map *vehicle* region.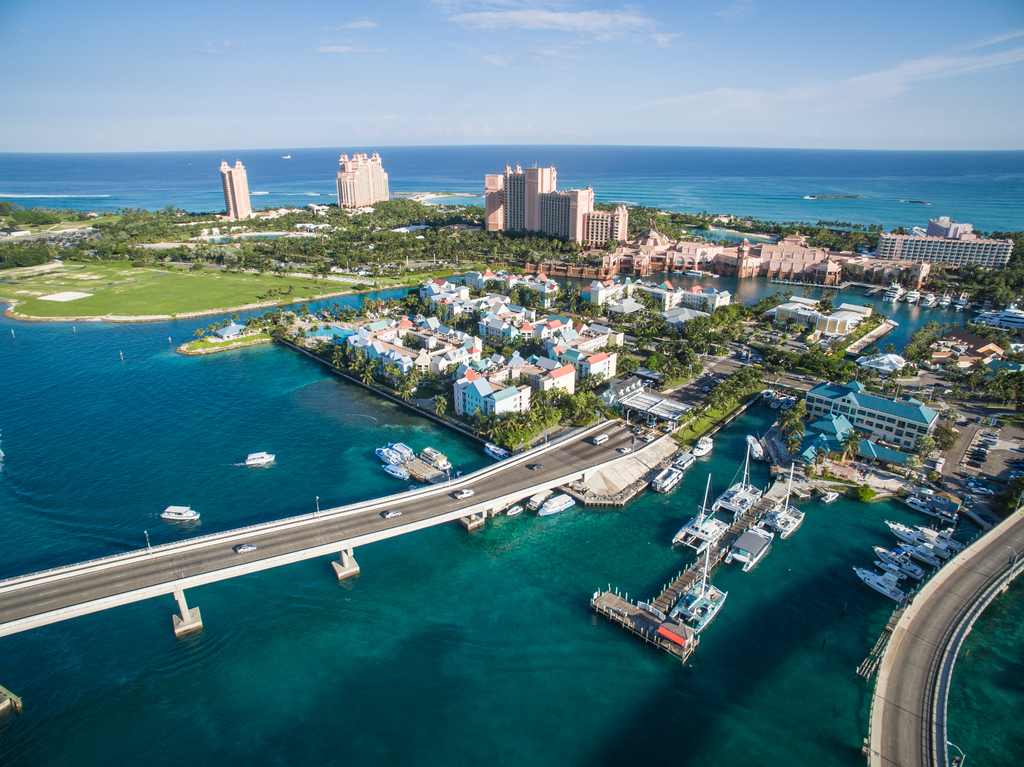
Mapped to rect(691, 437, 716, 457).
